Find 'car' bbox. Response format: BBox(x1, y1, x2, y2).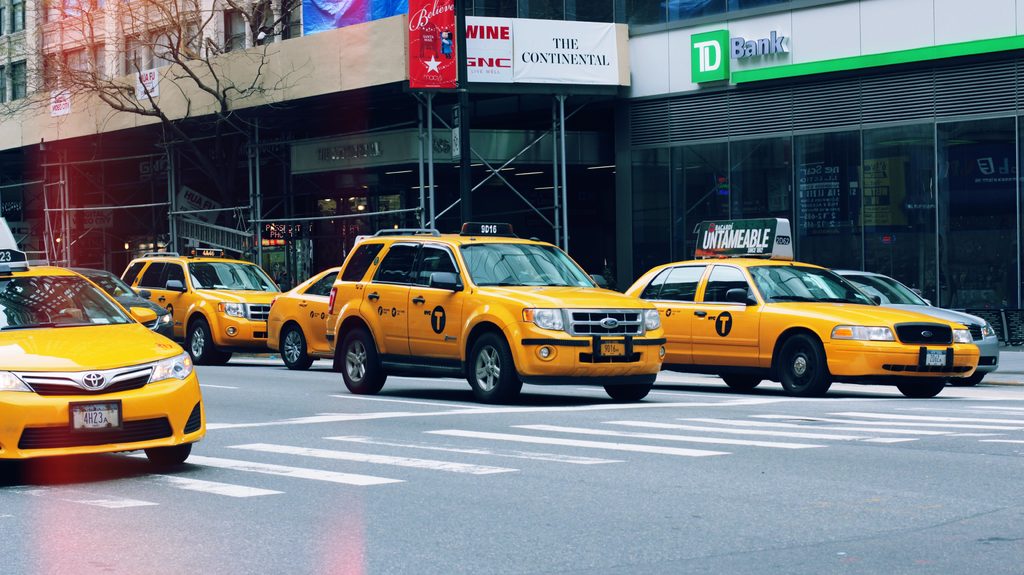
BBox(3, 257, 208, 470).
